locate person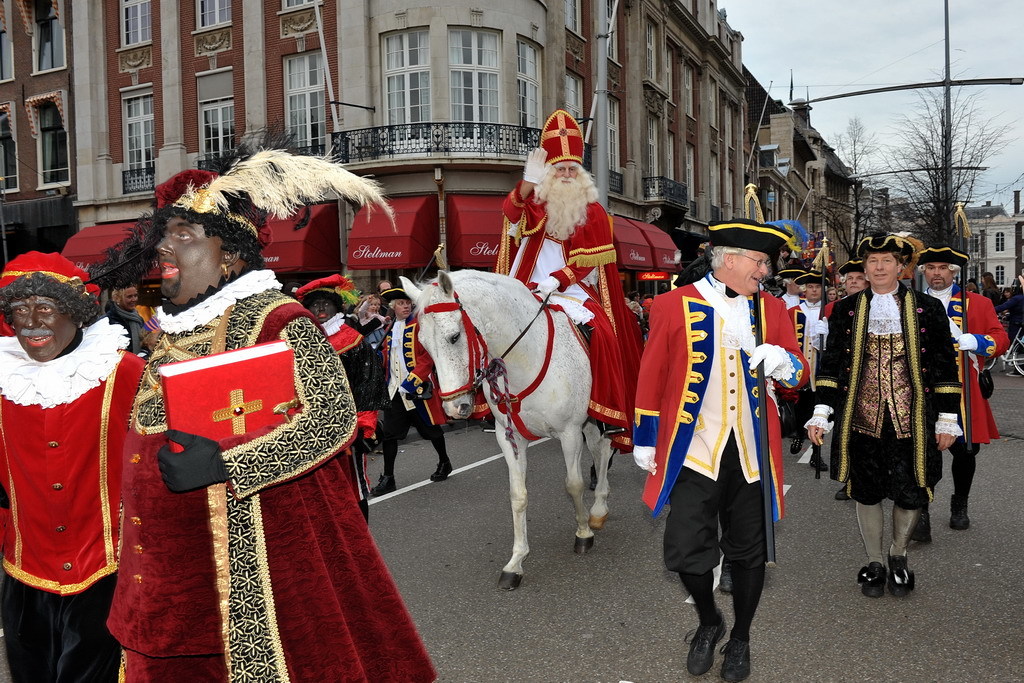
box=[627, 216, 809, 682]
